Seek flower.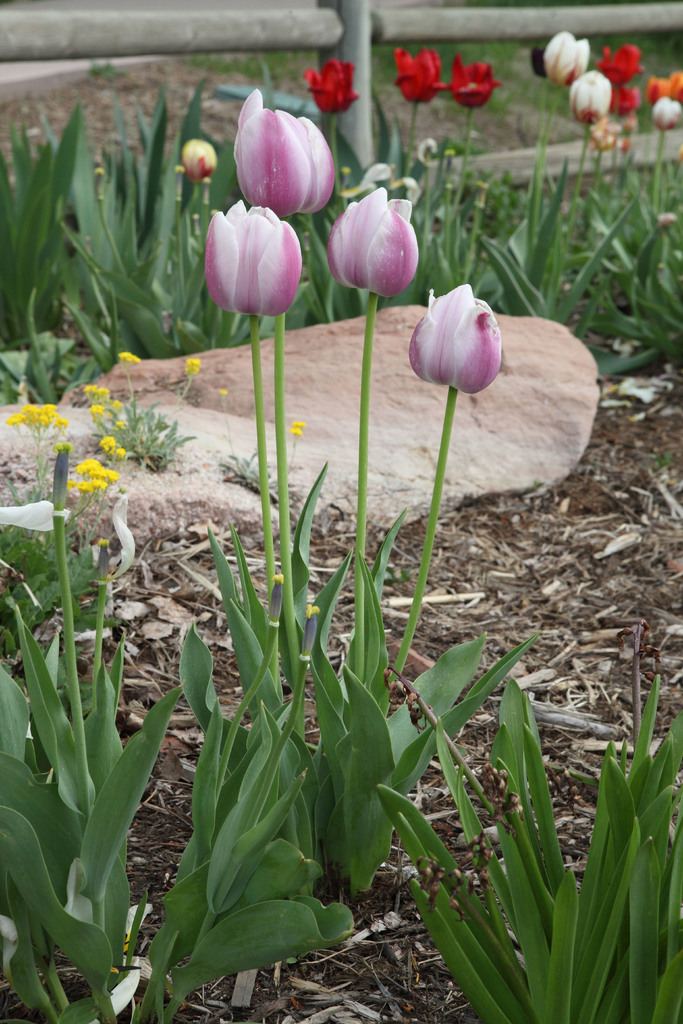
locate(325, 187, 418, 299).
